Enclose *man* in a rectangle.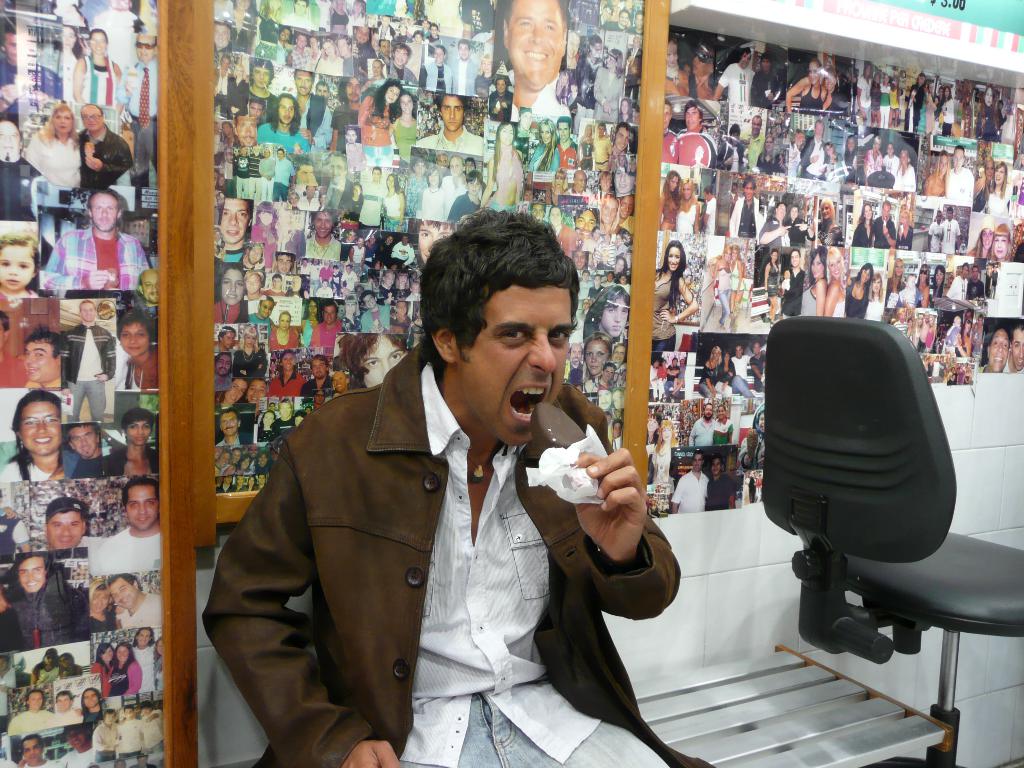
{"x1": 662, "y1": 97, "x2": 676, "y2": 159}.
